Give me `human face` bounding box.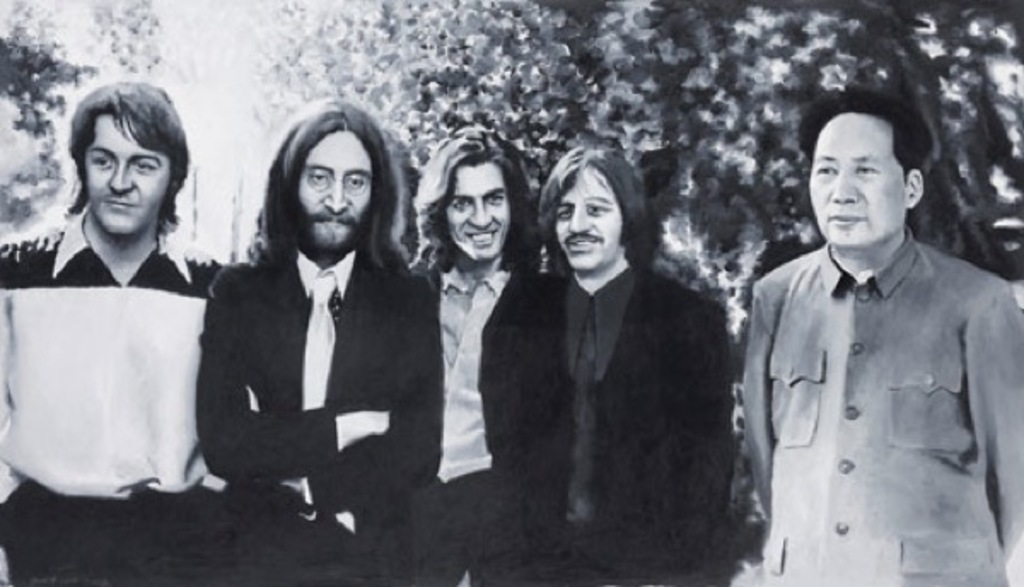
BBox(809, 113, 905, 246).
